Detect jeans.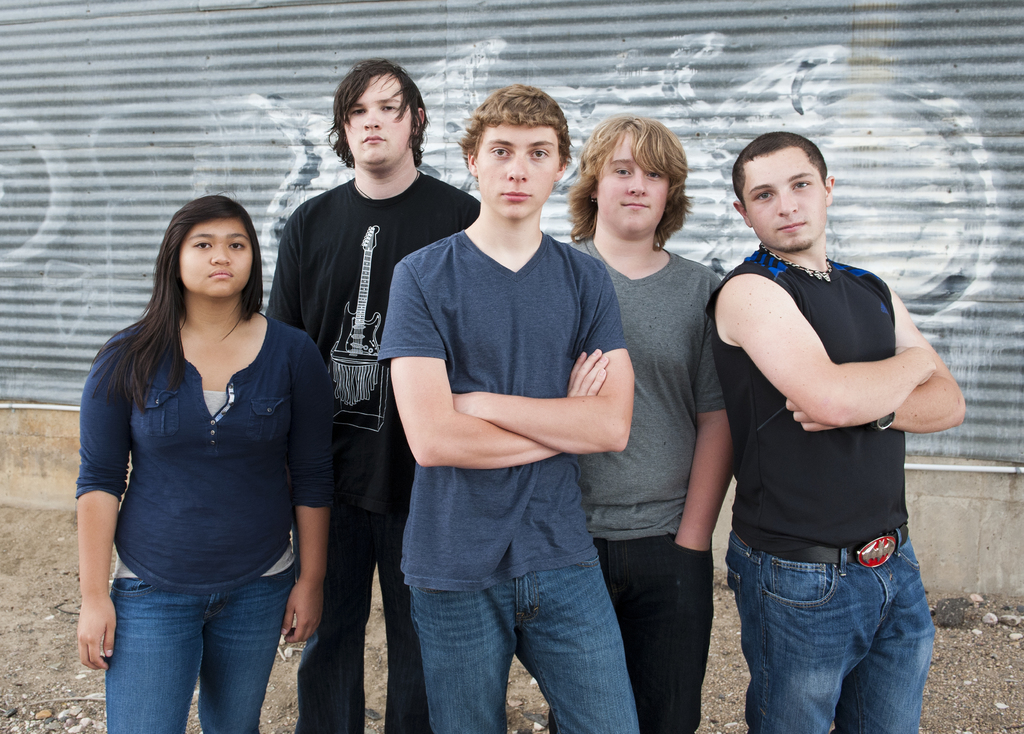
Detected at pyautogui.locateOnScreen(730, 530, 937, 729).
